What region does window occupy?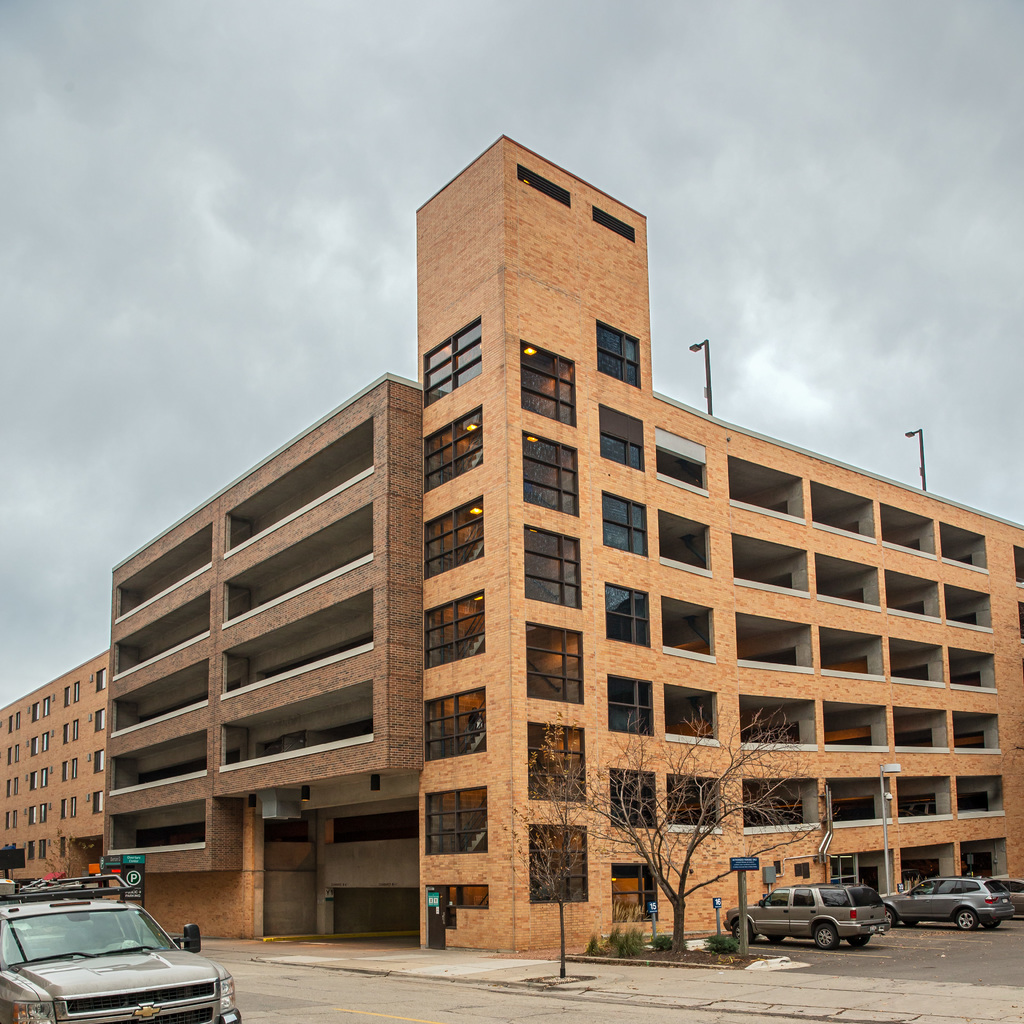
x1=420, y1=686, x2=483, y2=761.
